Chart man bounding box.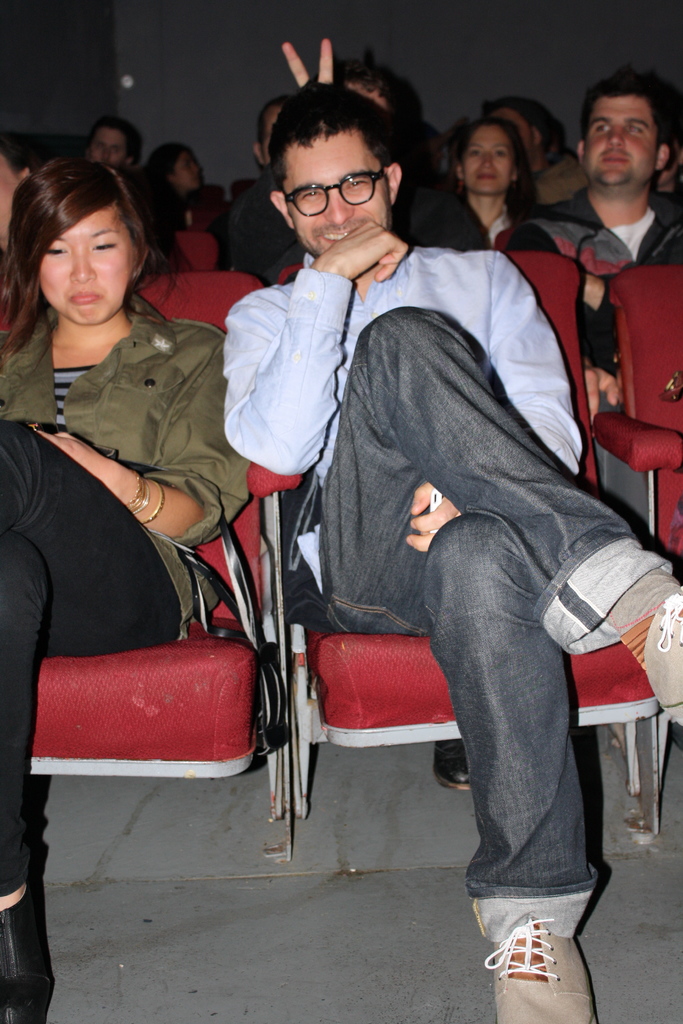
Charted: [x1=215, y1=92, x2=306, y2=278].
